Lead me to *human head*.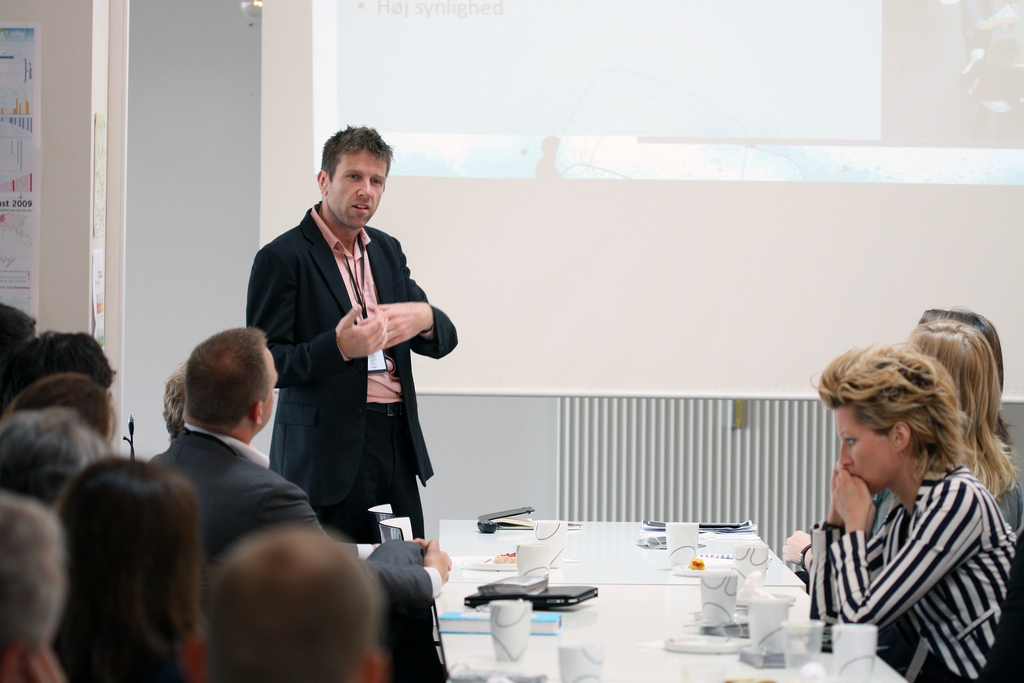
Lead to bbox(0, 302, 33, 371).
